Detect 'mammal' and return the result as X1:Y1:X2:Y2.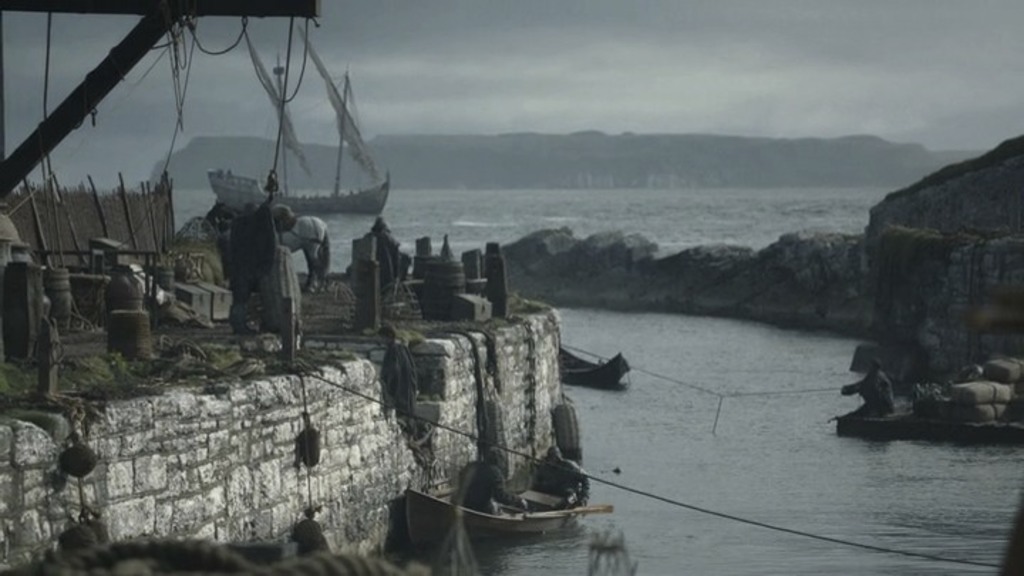
452:442:523:516.
